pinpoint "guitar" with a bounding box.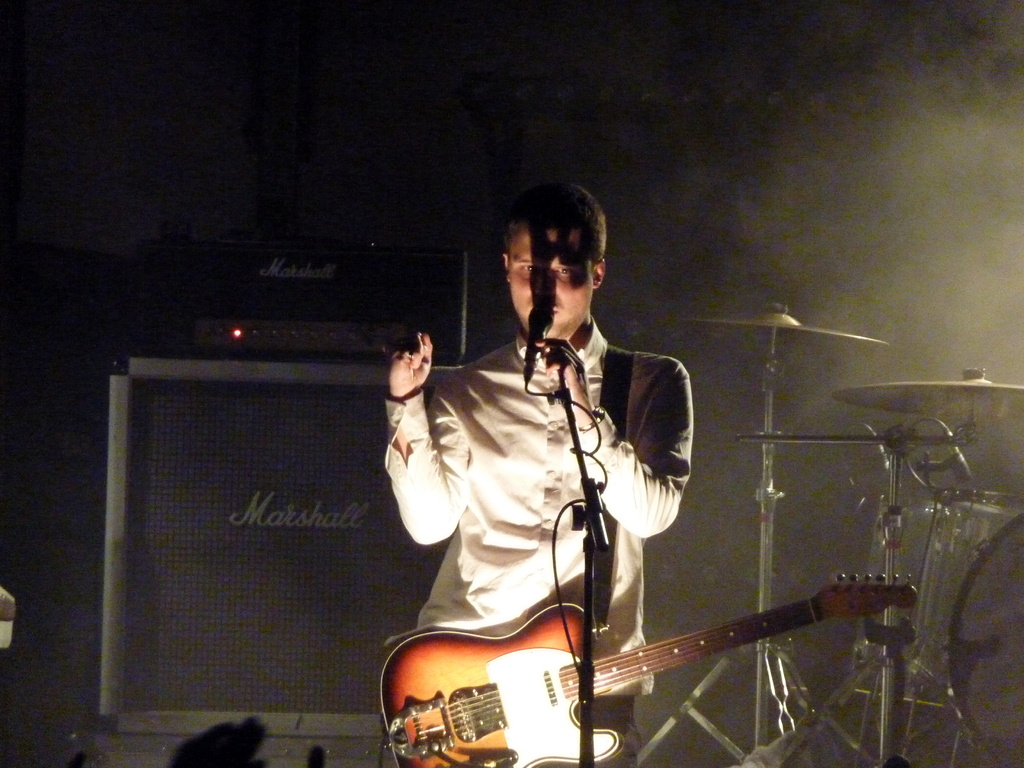
(x1=372, y1=570, x2=924, y2=767).
